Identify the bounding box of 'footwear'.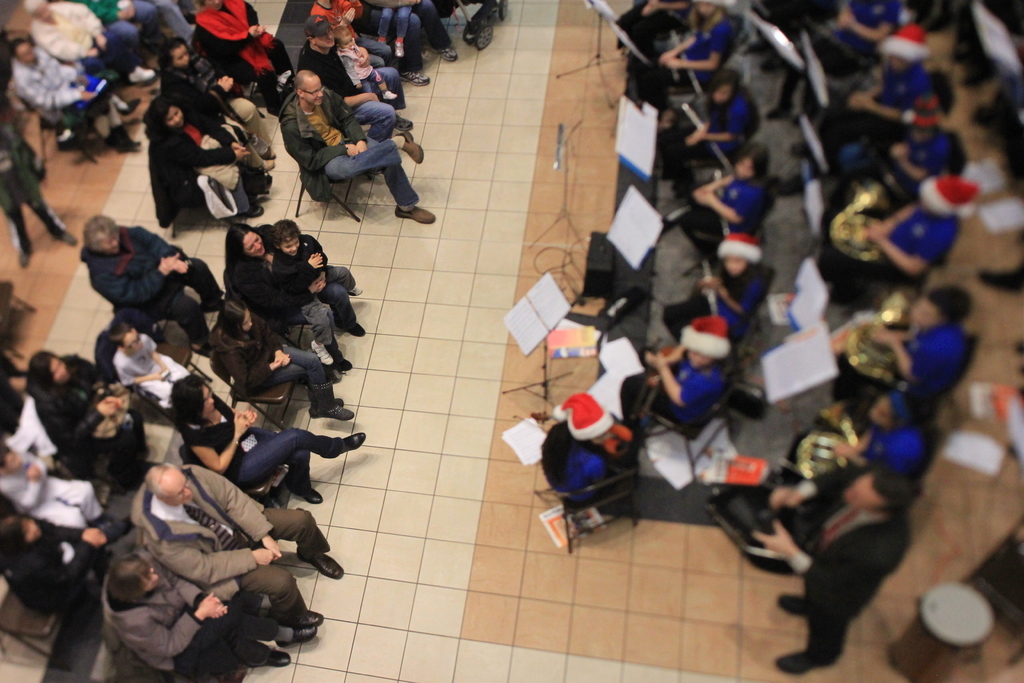
rect(286, 608, 323, 627).
